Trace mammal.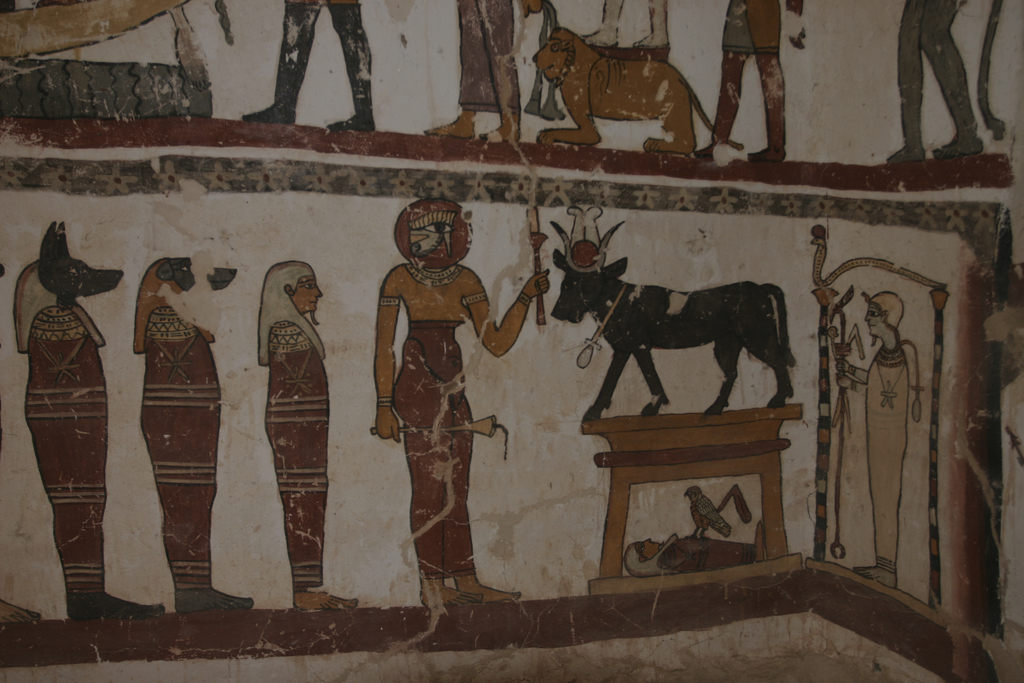
Traced to x1=242 y1=0 x2=381 y2=131.
